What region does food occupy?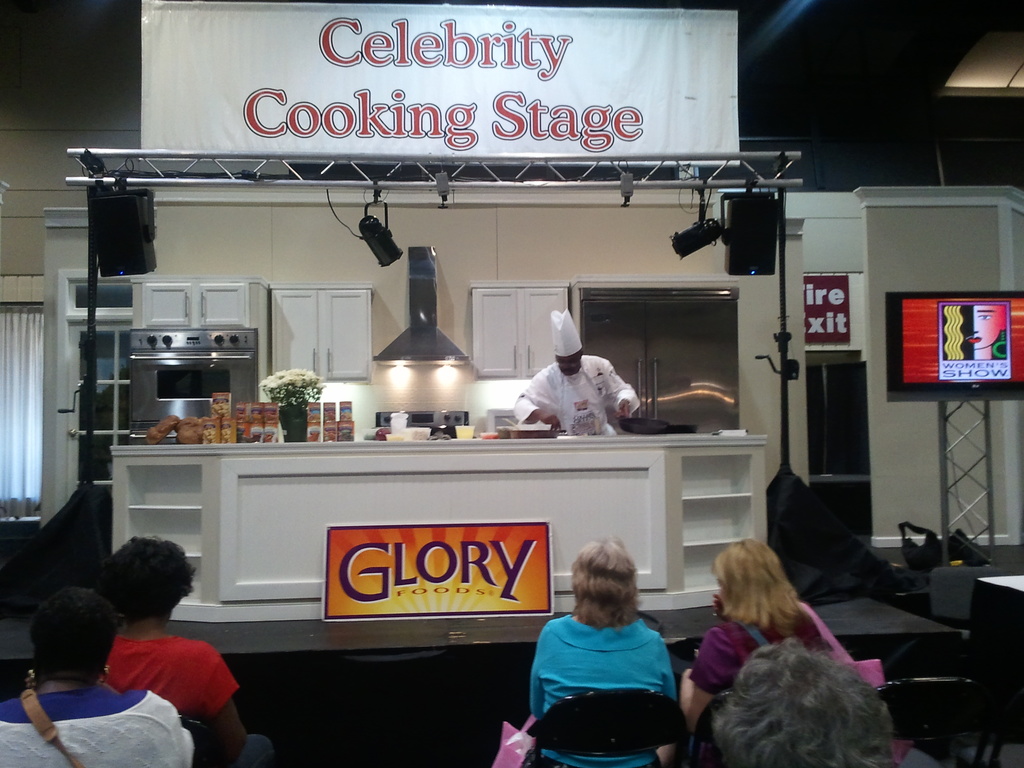
region(148, 415, 184, 447).
